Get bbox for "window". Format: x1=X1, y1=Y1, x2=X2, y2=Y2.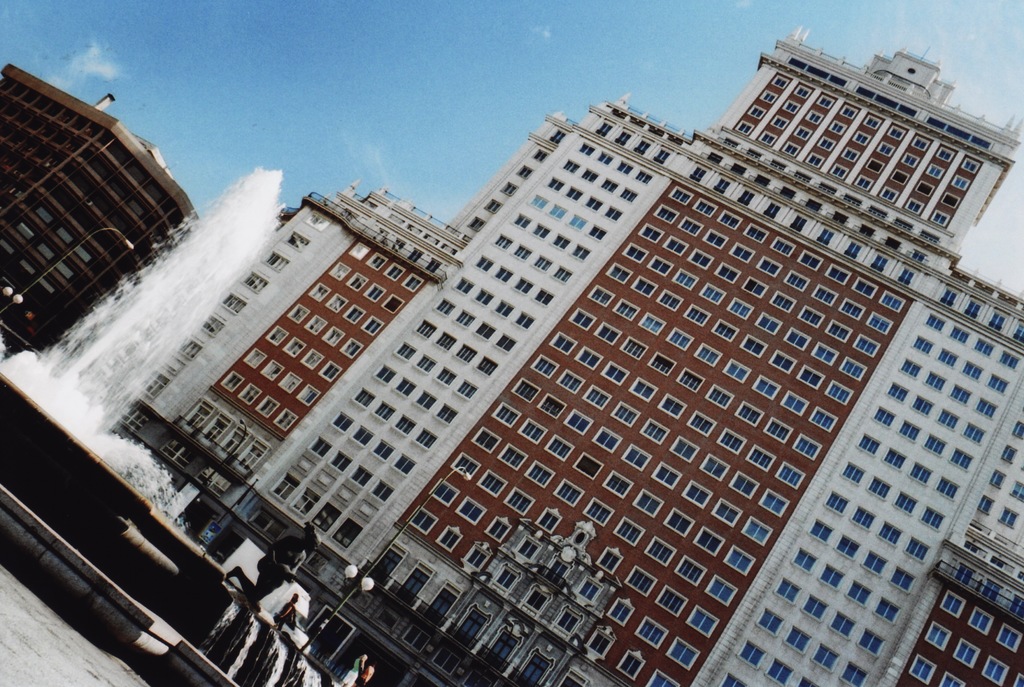
x1=670, y1=269, x2=695, y2=288.
